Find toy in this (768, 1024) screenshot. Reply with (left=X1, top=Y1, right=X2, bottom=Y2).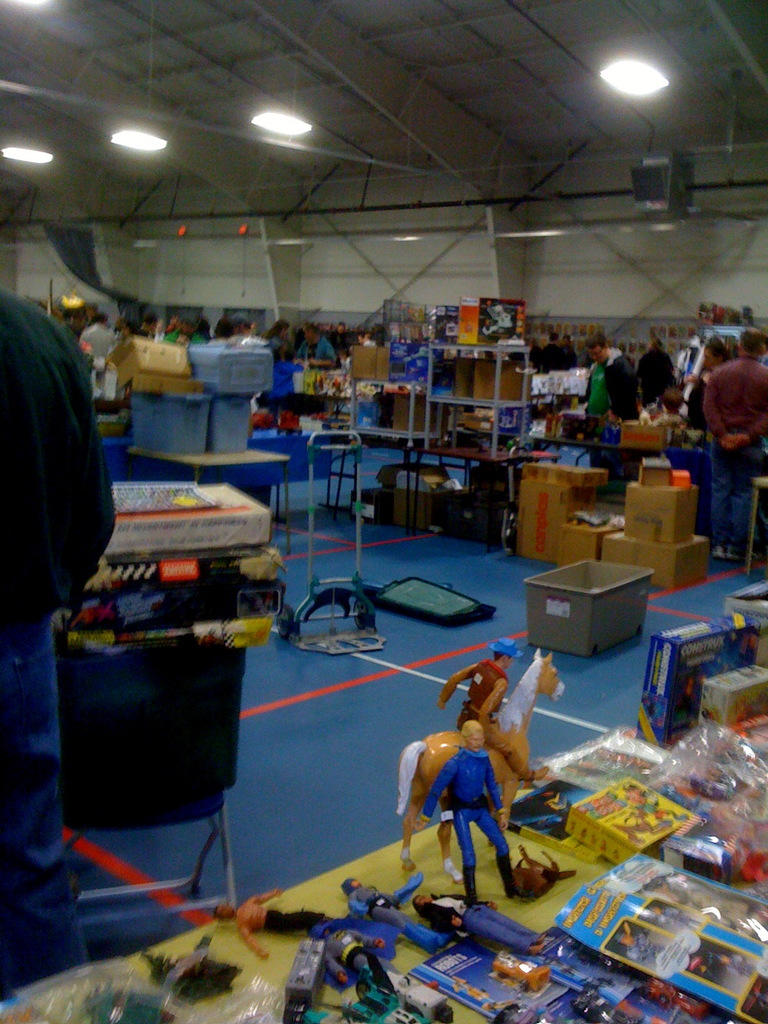
(left=305, top=949, right=451, bottom=1023).
